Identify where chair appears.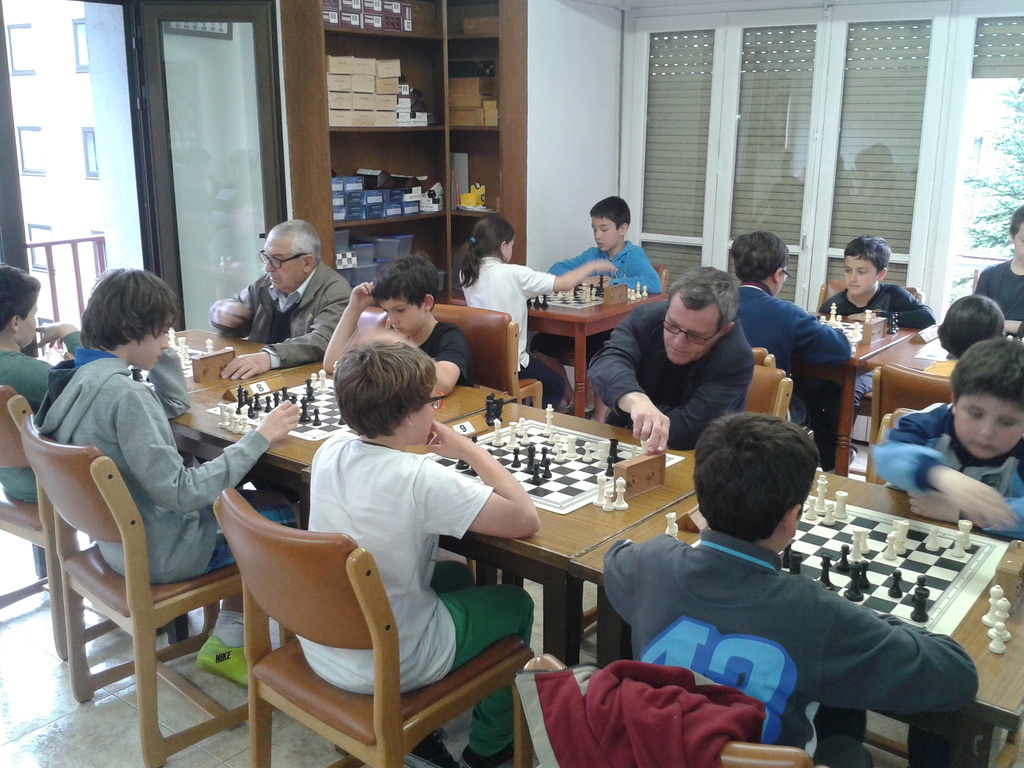
Appears at bbox=(576, 362, 799, 664).
